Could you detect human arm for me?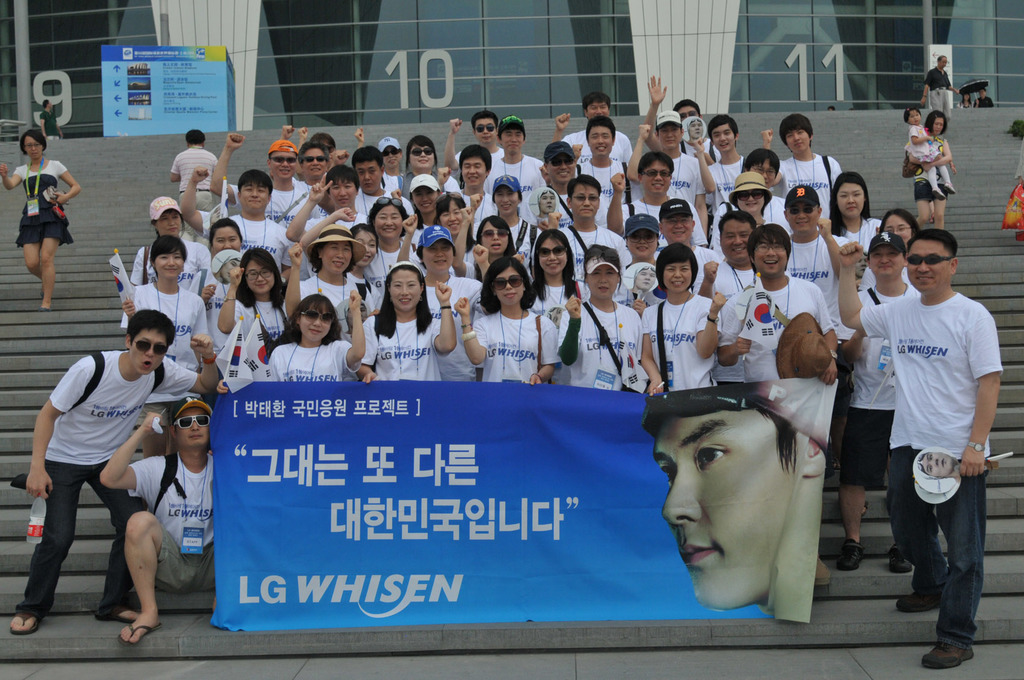
Detection result: (694, 136, 717, 196).
